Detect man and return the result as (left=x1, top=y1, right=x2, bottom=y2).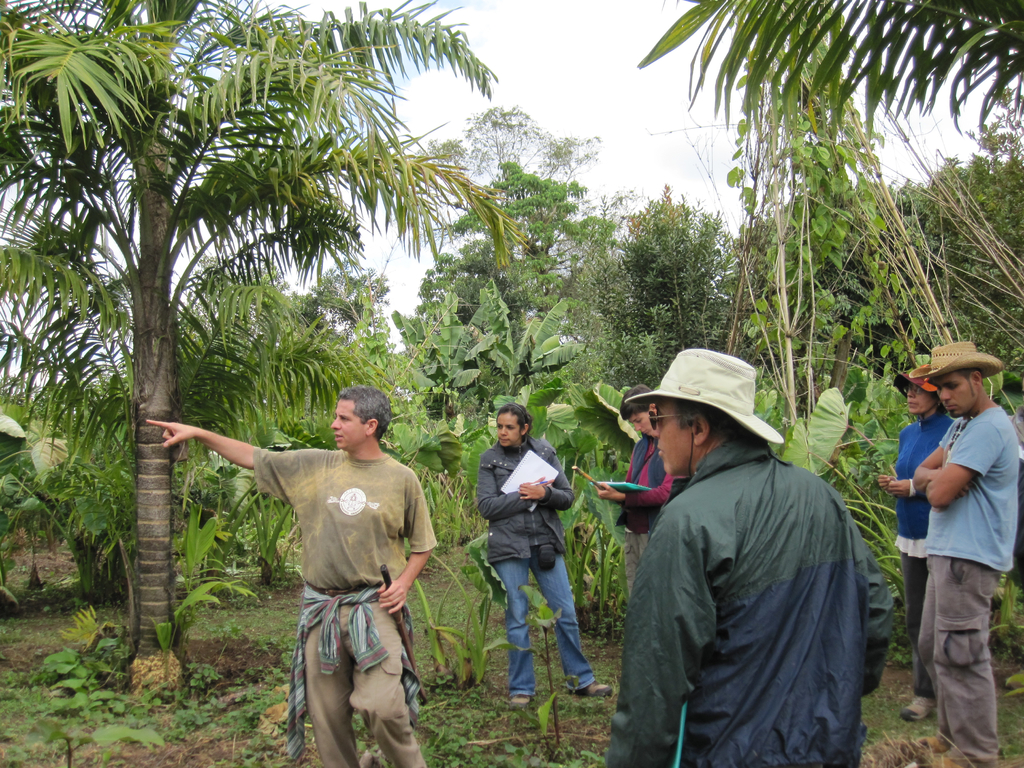
(left=185, top=375, right=447, bottom=749).
